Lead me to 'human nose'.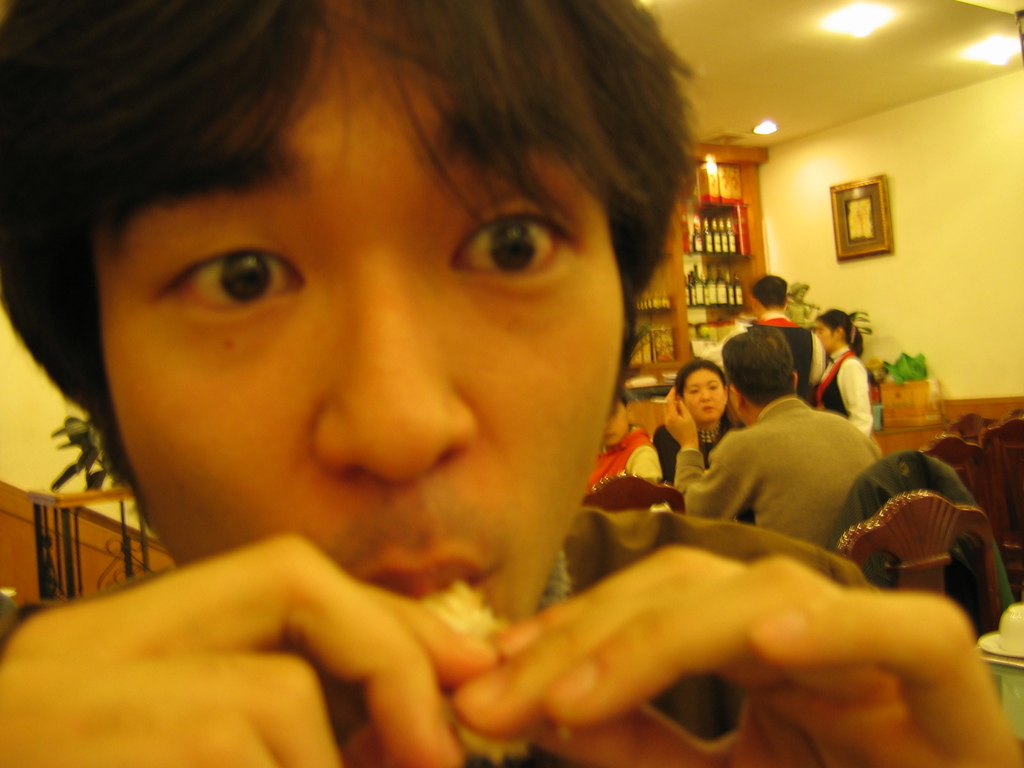
Lead to <box>701,389,712,401</box>.
